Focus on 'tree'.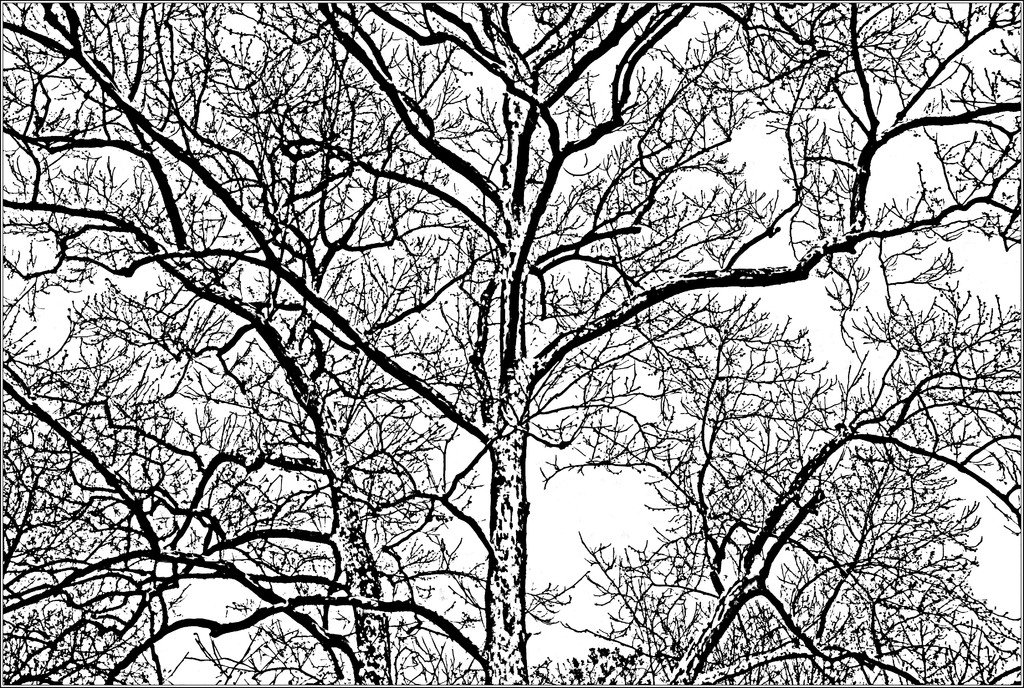
Focused at 0,0,1023,687.
